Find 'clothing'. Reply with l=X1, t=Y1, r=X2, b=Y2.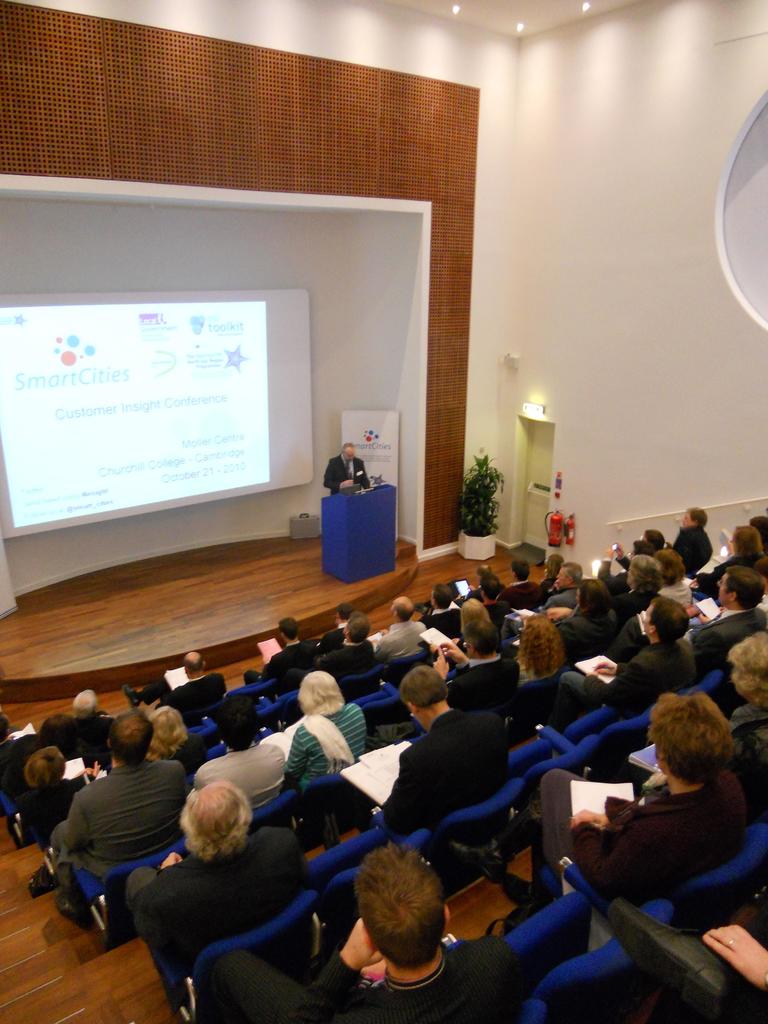
l=193, t=740, r=288, b=810.
